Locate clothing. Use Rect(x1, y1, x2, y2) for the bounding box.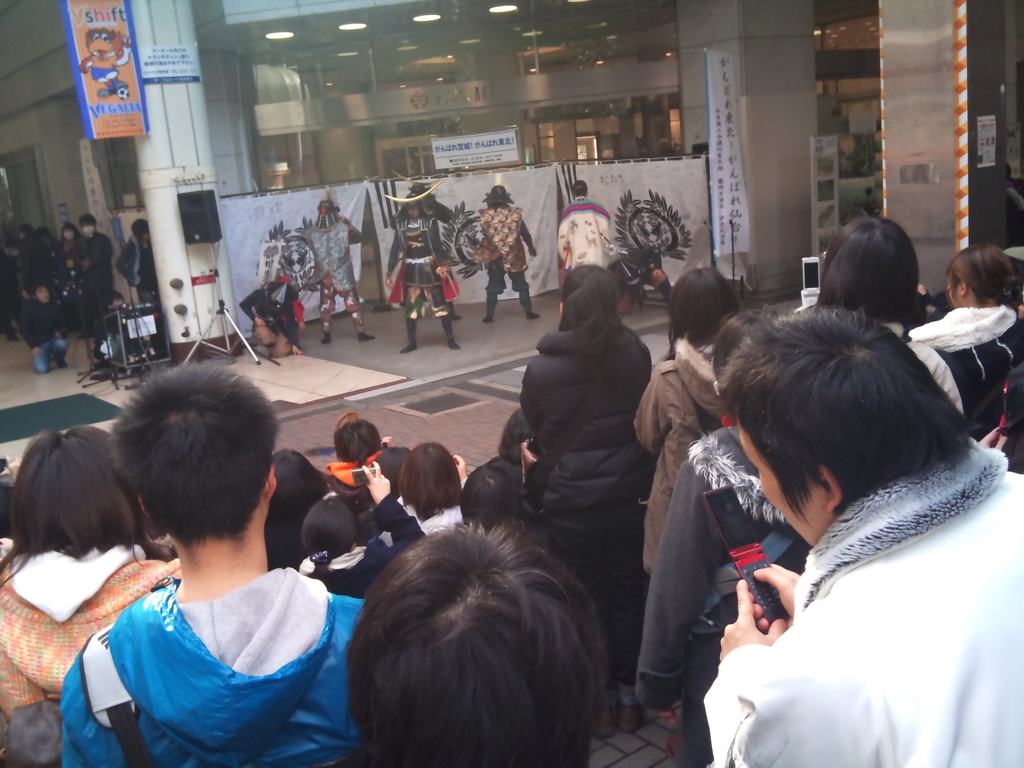
Rect(0, 526, 179, 732).
